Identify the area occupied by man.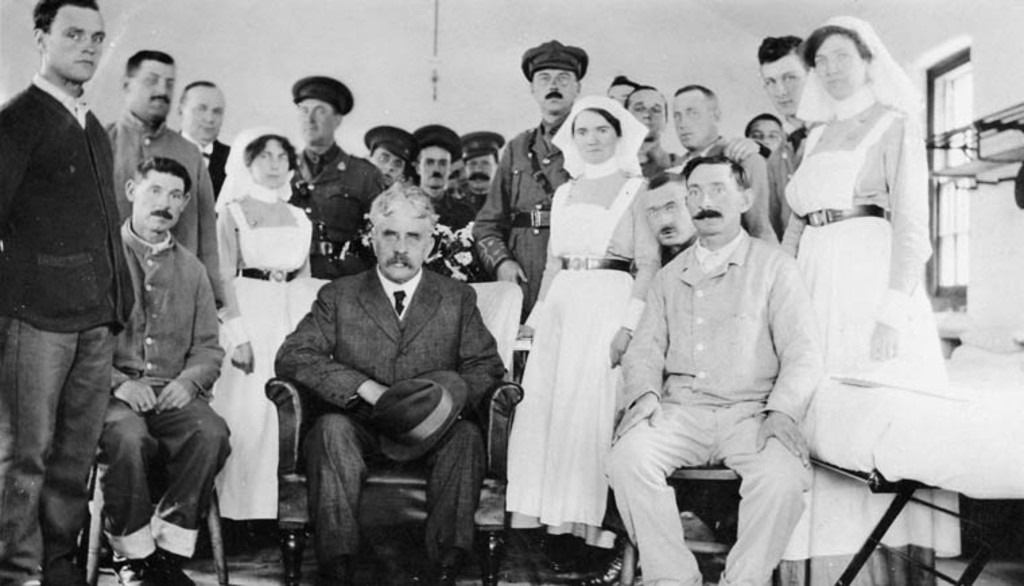
Area: 414:124:481:271.
